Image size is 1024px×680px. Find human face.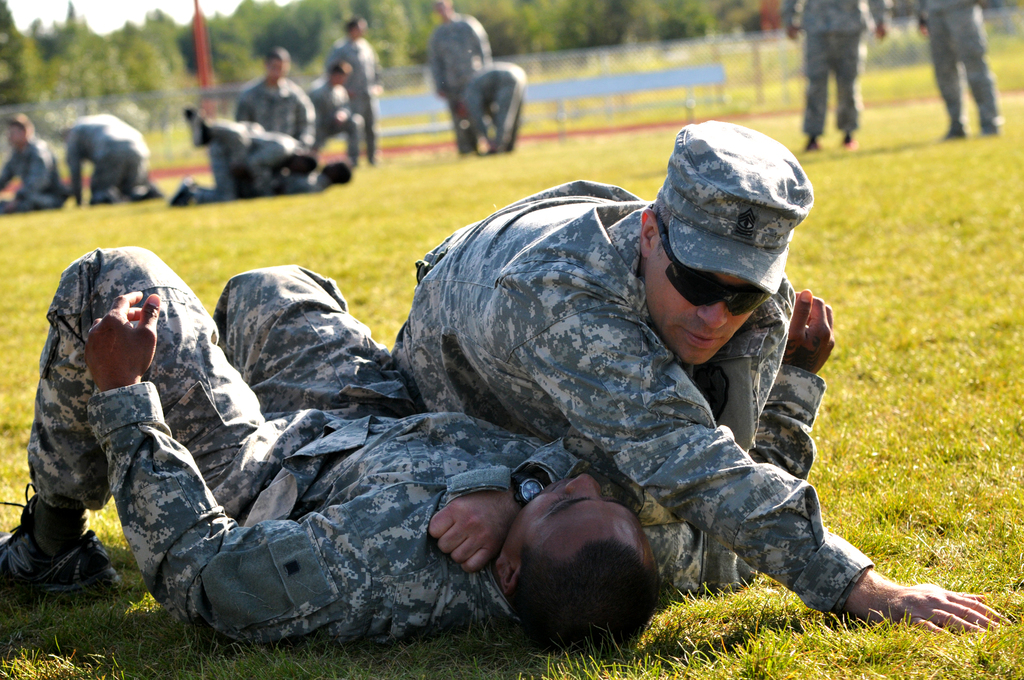
(650,252,767,361).
